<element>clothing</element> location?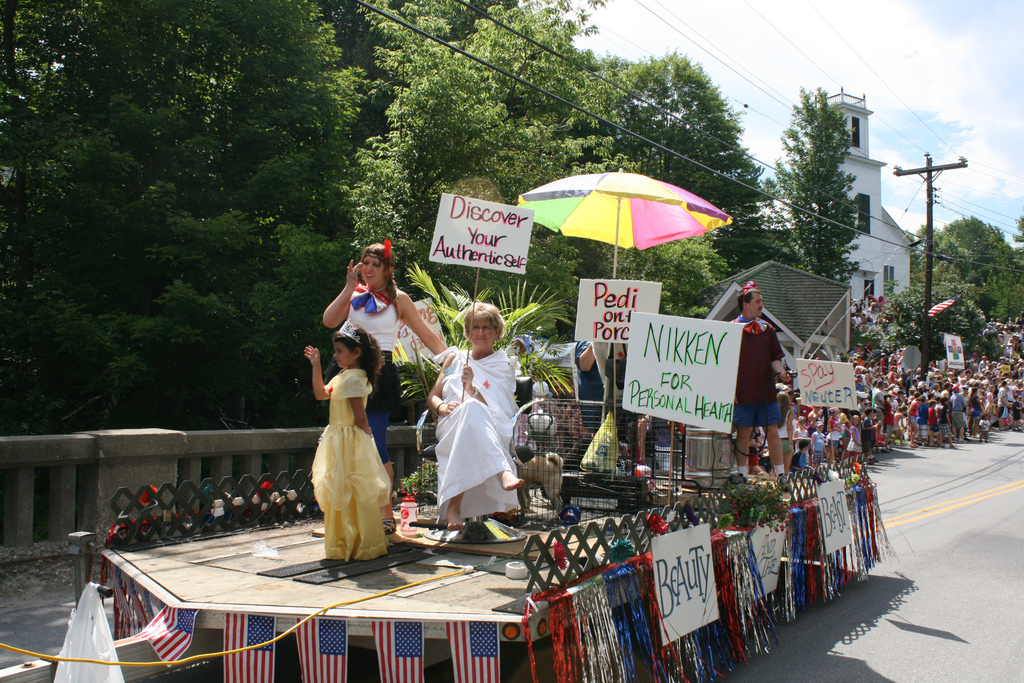
left=883, top=404, right=895, bottom=436
